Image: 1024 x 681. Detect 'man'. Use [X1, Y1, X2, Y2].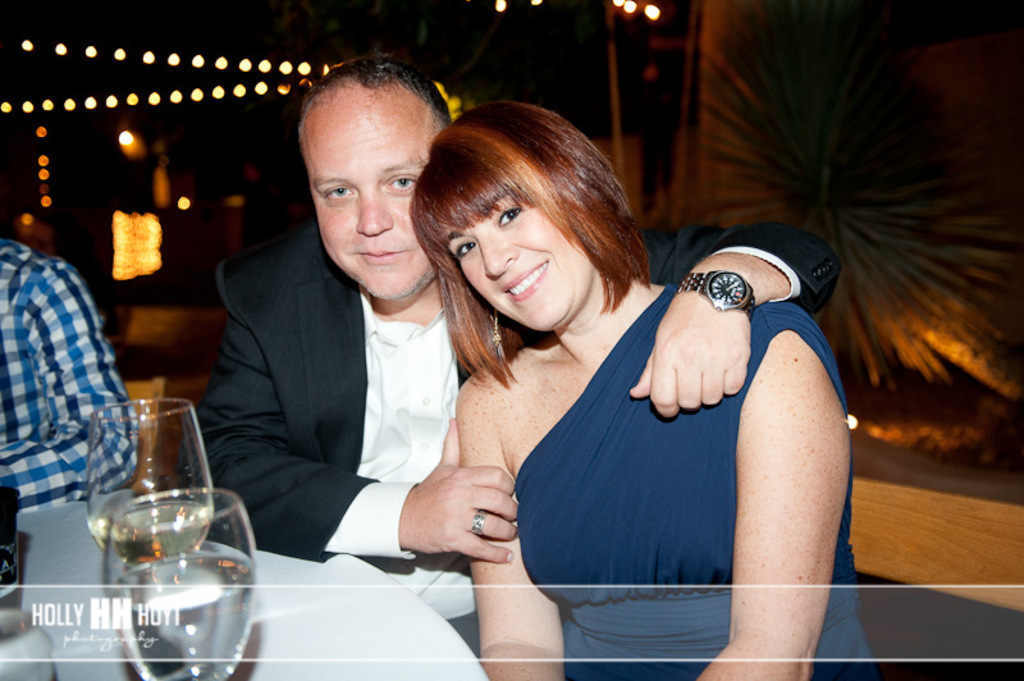
[0, 237, 134, 515].
